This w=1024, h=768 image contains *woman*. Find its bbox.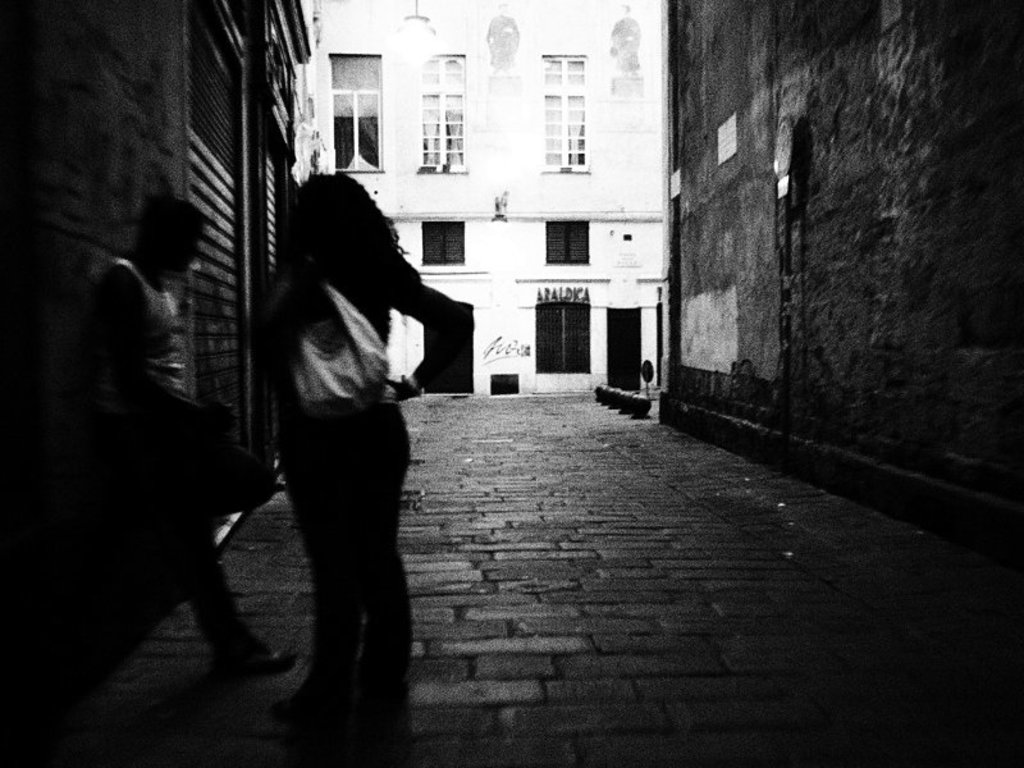
228:134:447:724.
